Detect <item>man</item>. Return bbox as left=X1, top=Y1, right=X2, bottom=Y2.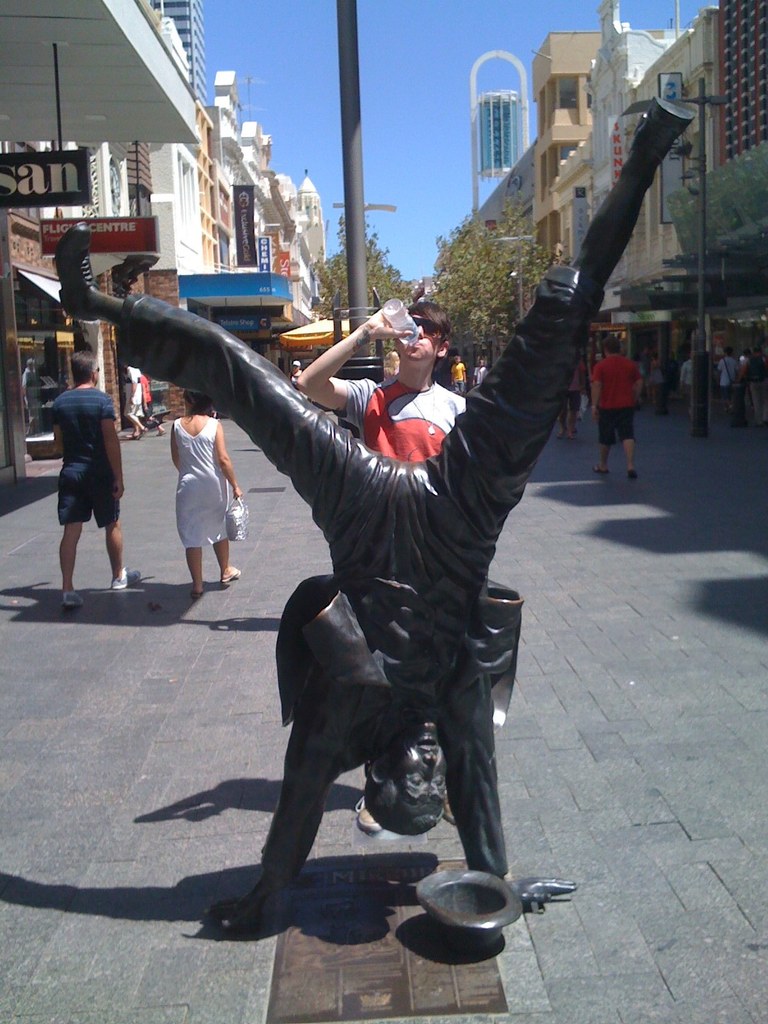
left=54, top=90, right=694, bottom=932.
